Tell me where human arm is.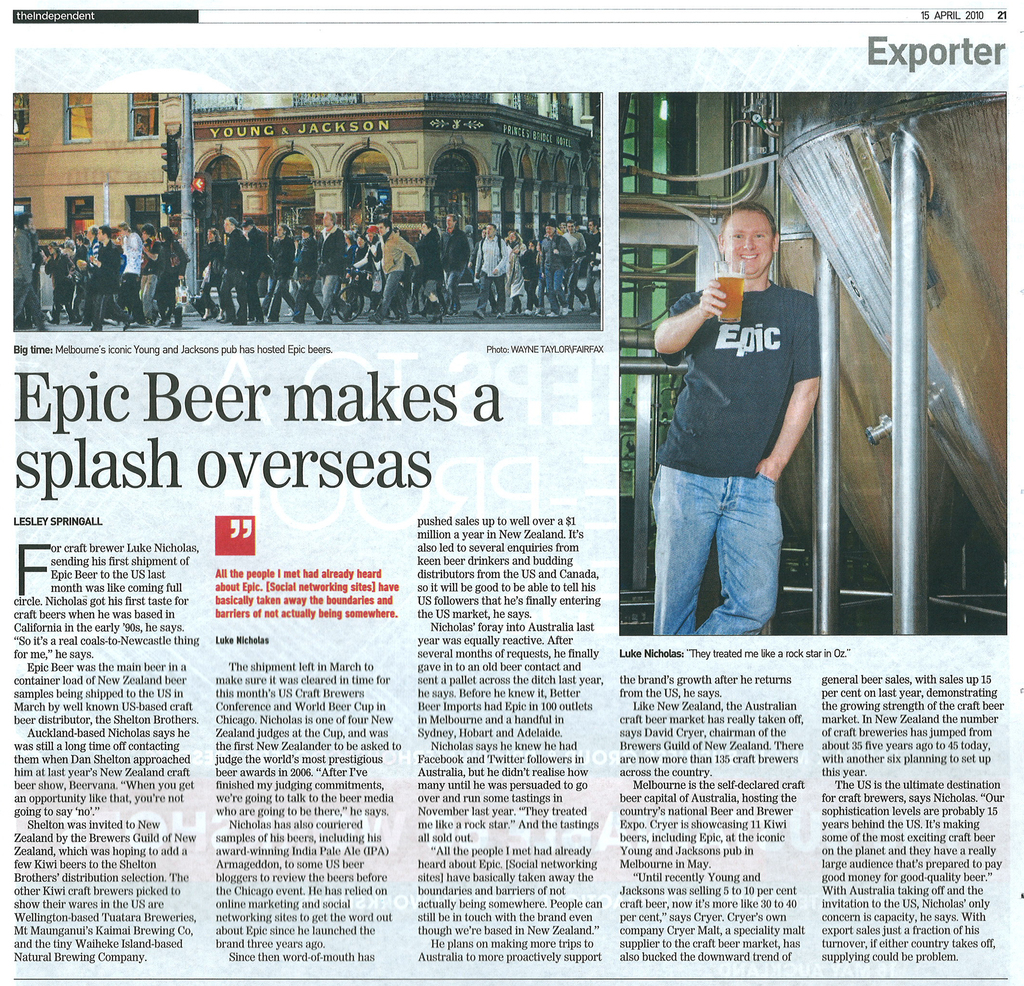
human arm is at box(324, 234, 350, 266).
